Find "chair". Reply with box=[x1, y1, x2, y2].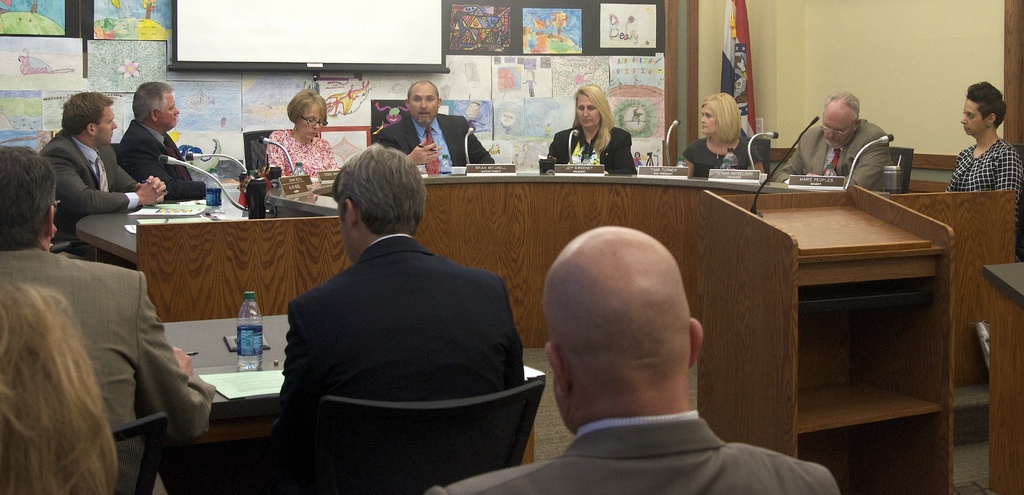
box=[241, 392, 543, 491].
